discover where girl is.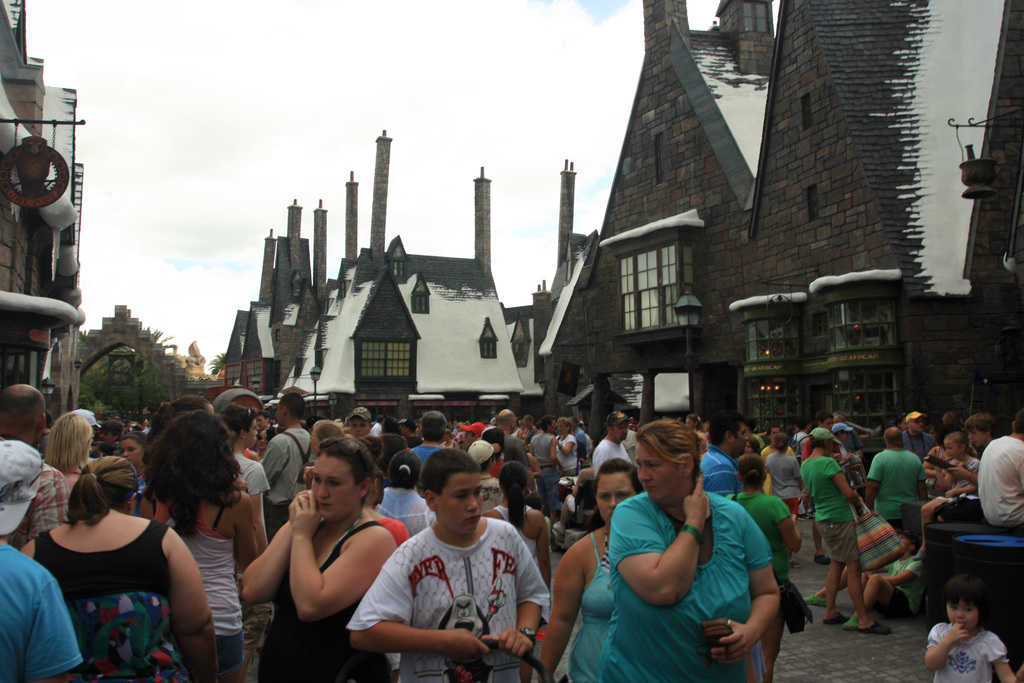
Discovered at detection(461, 466, 556, 602).
